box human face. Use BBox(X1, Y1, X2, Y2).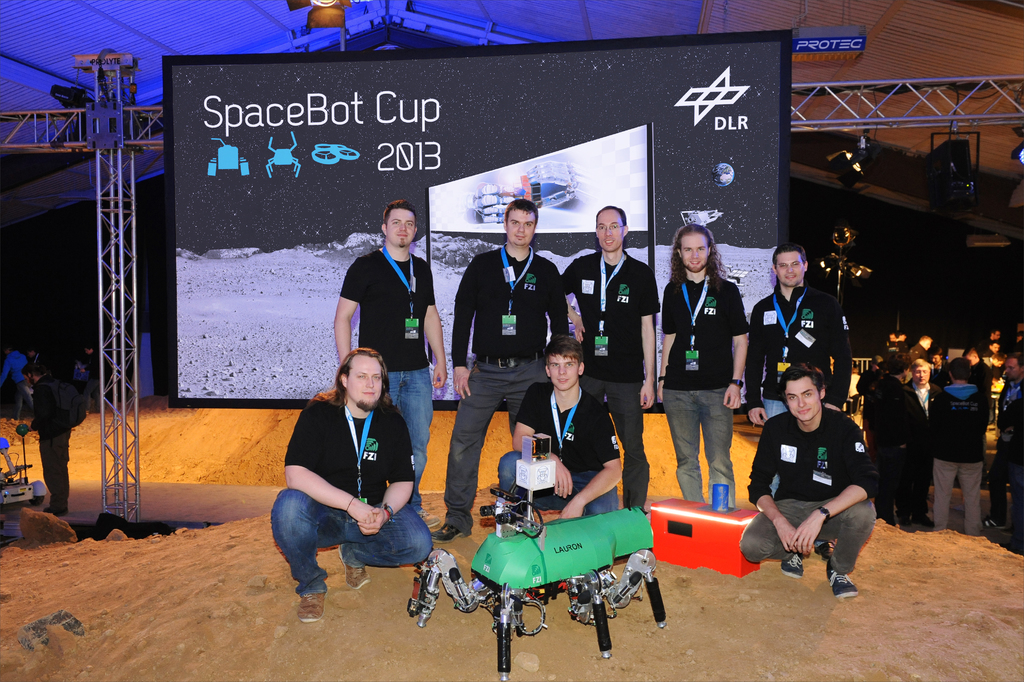
BBox(507, 208, 536, 250).
